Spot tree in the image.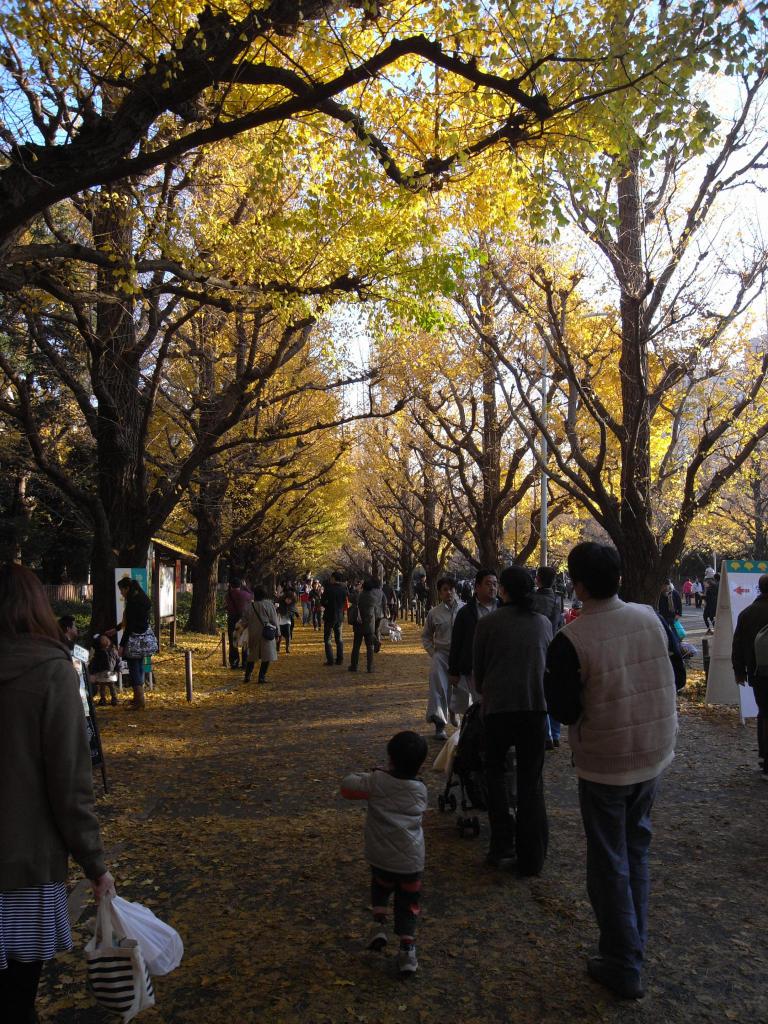
tree found at (362, 193, 675, 700).
